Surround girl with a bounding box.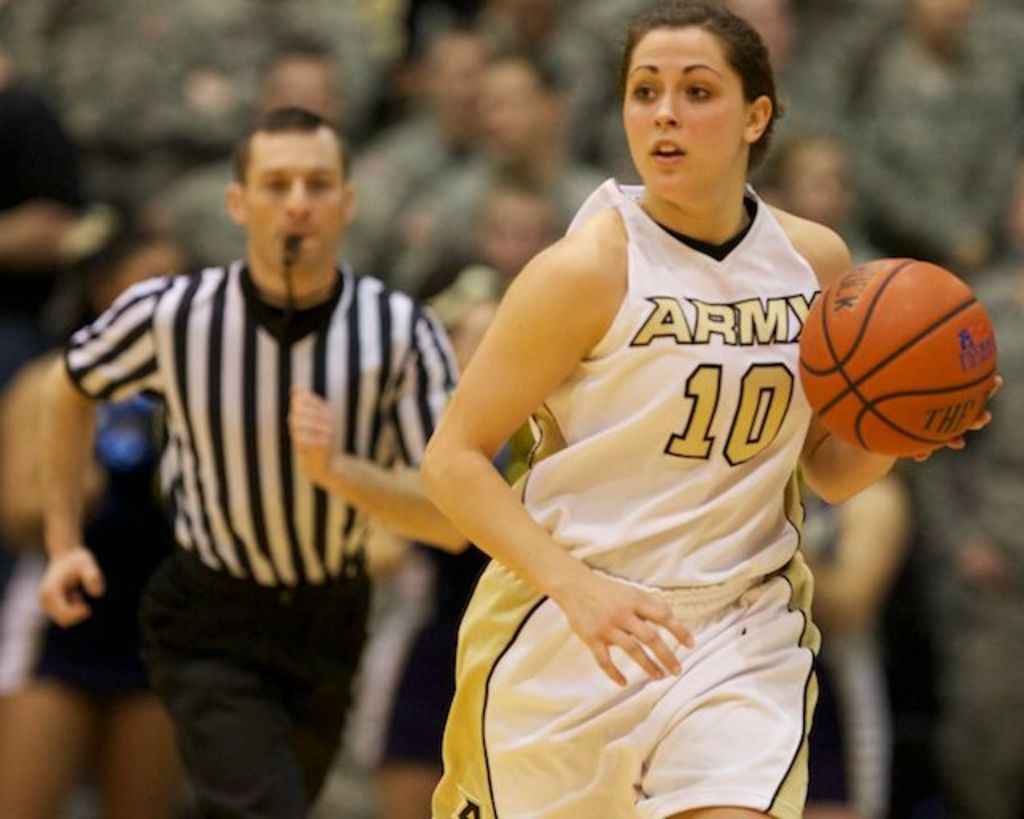
[413, 0, 1006, 817].
